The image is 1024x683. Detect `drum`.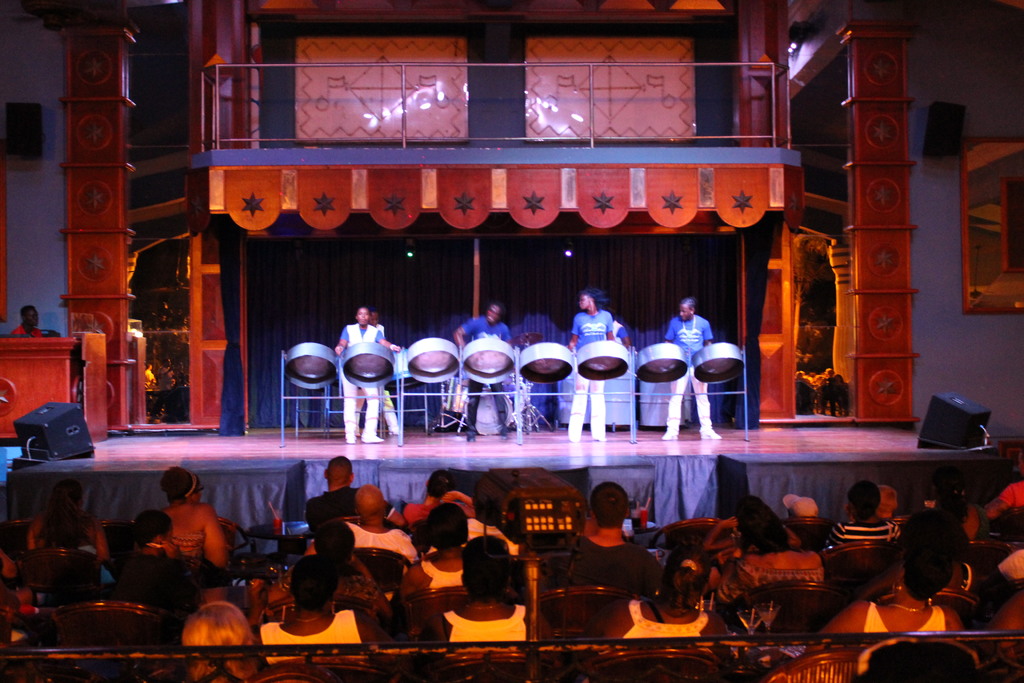
Detection: [left=520, top=342, right=572, bottom=384].
